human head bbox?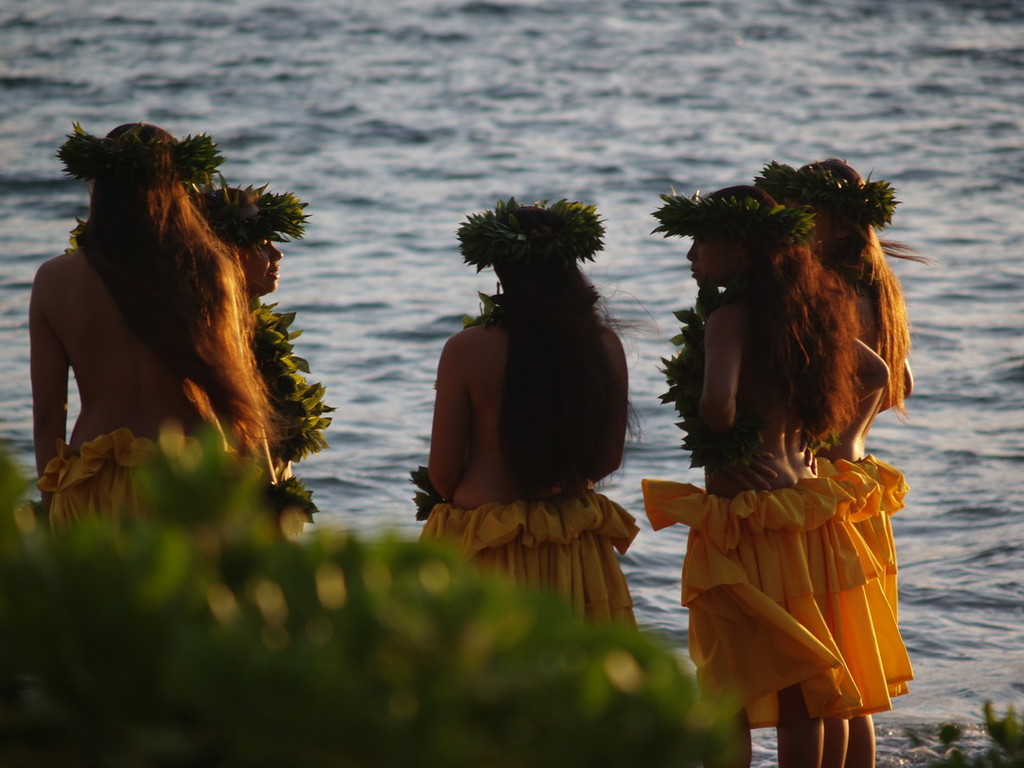
198,168,312,300
